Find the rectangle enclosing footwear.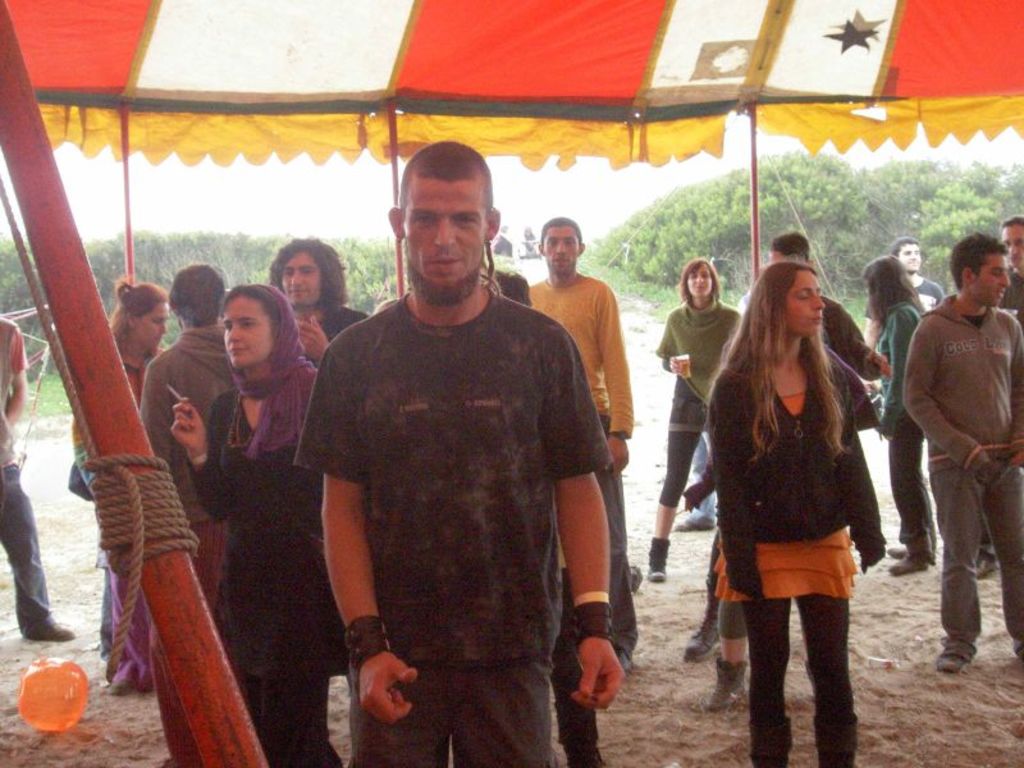
pyautogui.locateOnScreen(881, 544, 908, 557).
